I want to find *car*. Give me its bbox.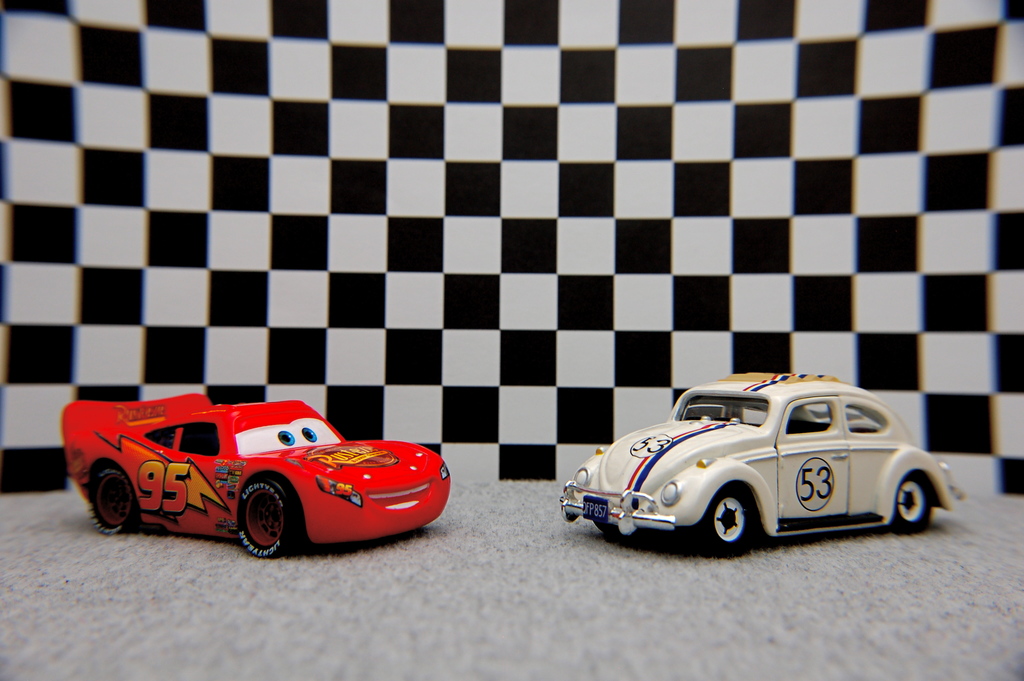
box=[61, 393, 449, 564].
